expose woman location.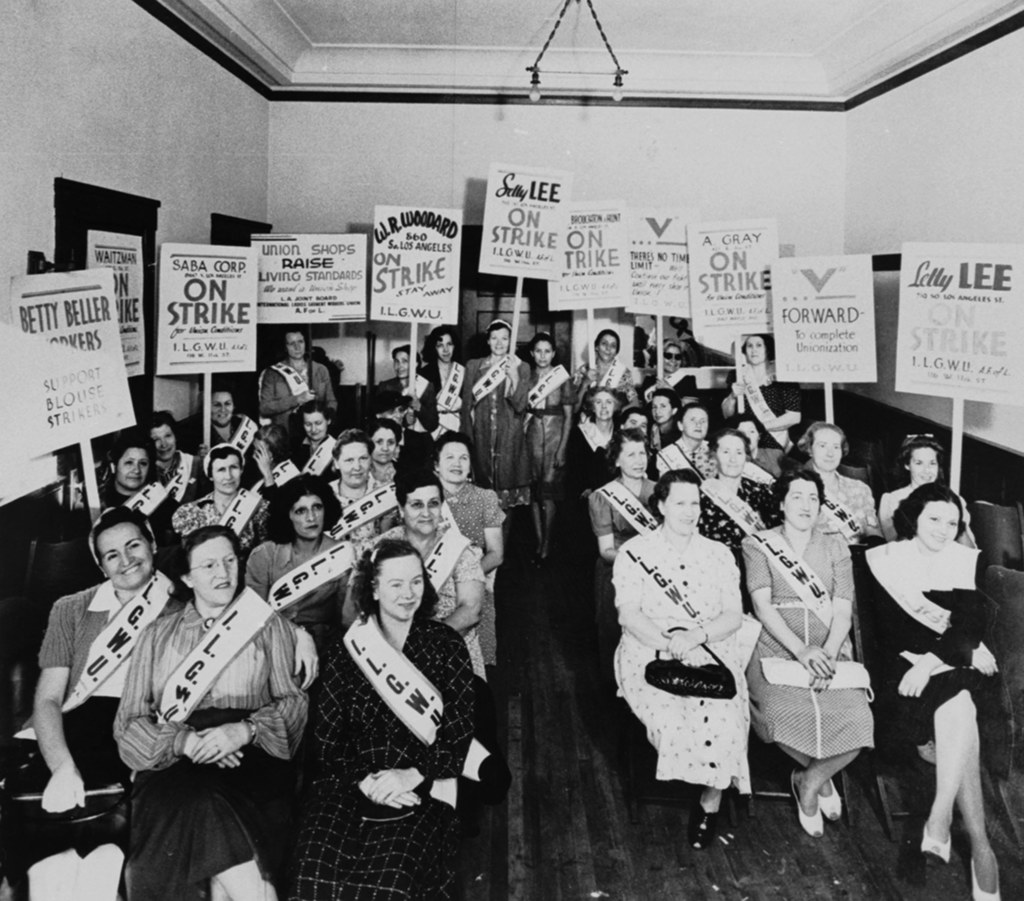
Exposed at (x1=290, y1=401, x2=339, y2=476).
